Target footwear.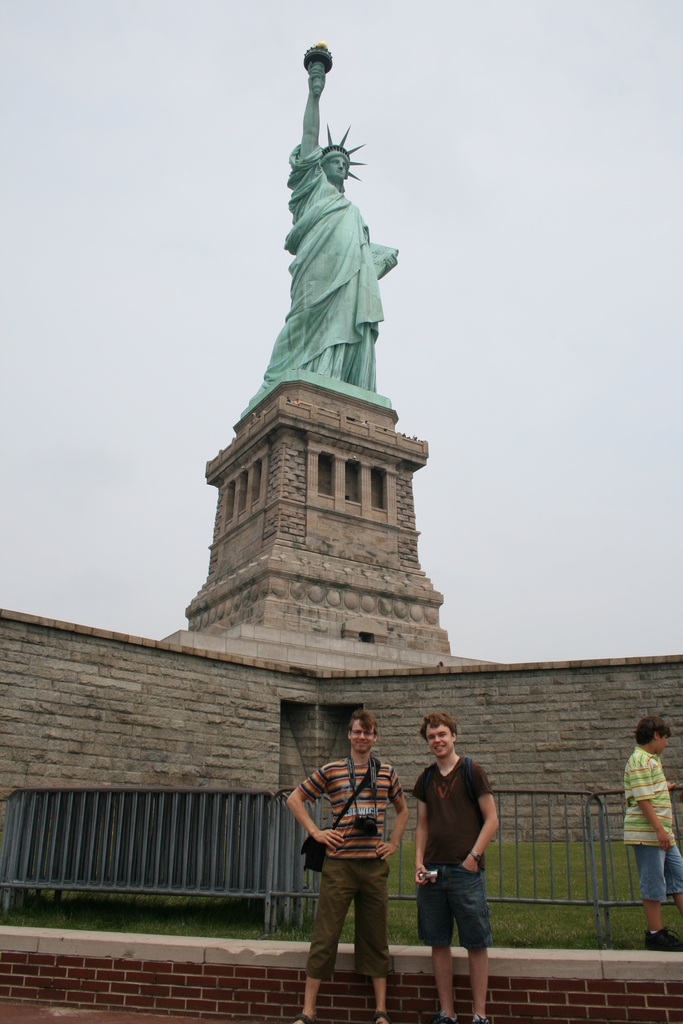
Target region: bbox=[436, 1013, 462, 1023].
